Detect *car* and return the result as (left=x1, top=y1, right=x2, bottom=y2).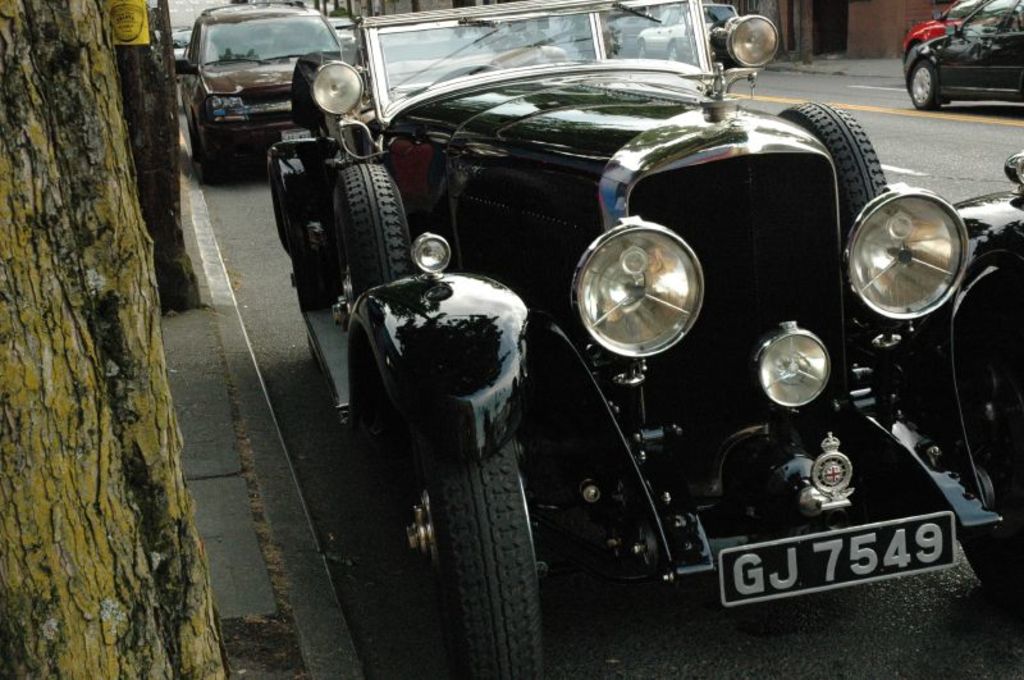
(left=635, top=1, right=739, bottom=67).
